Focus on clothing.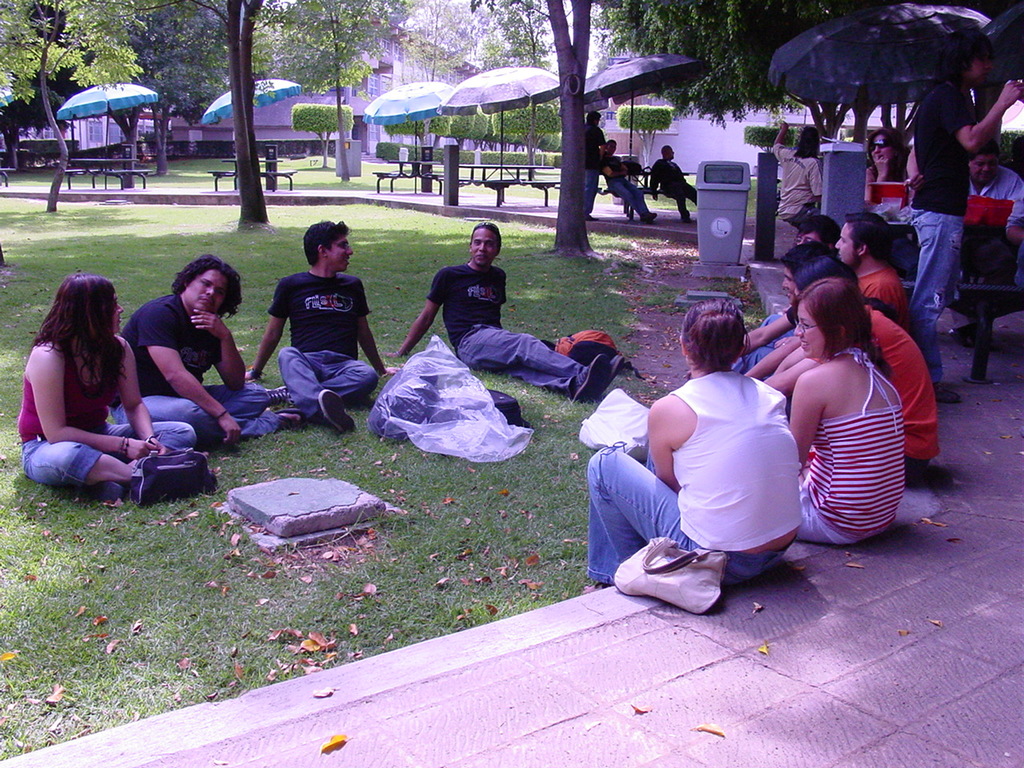
Focused at detection(581, 119, 609, 213).
